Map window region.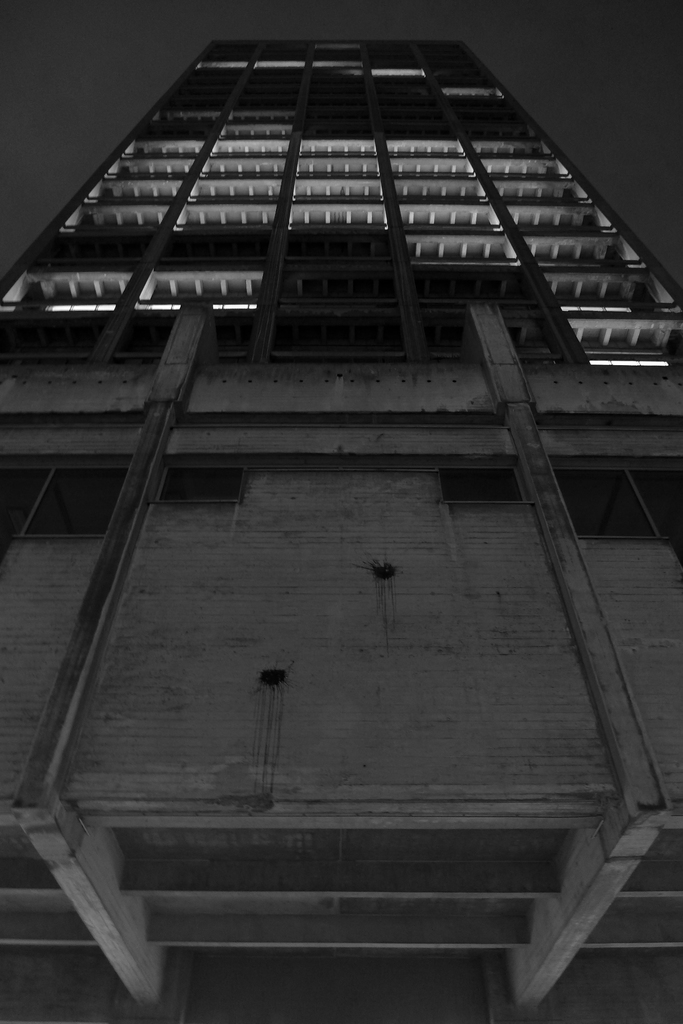
Mapped to detection(559, 468, 678, 541).
